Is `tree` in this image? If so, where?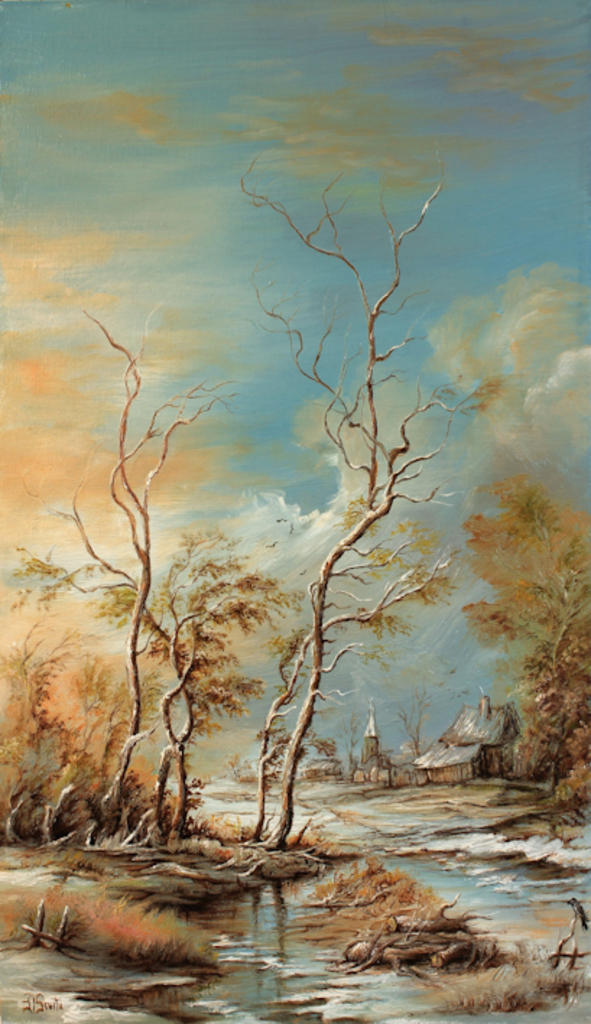
Yes, at l=0, t=566, r=92, b=822.
